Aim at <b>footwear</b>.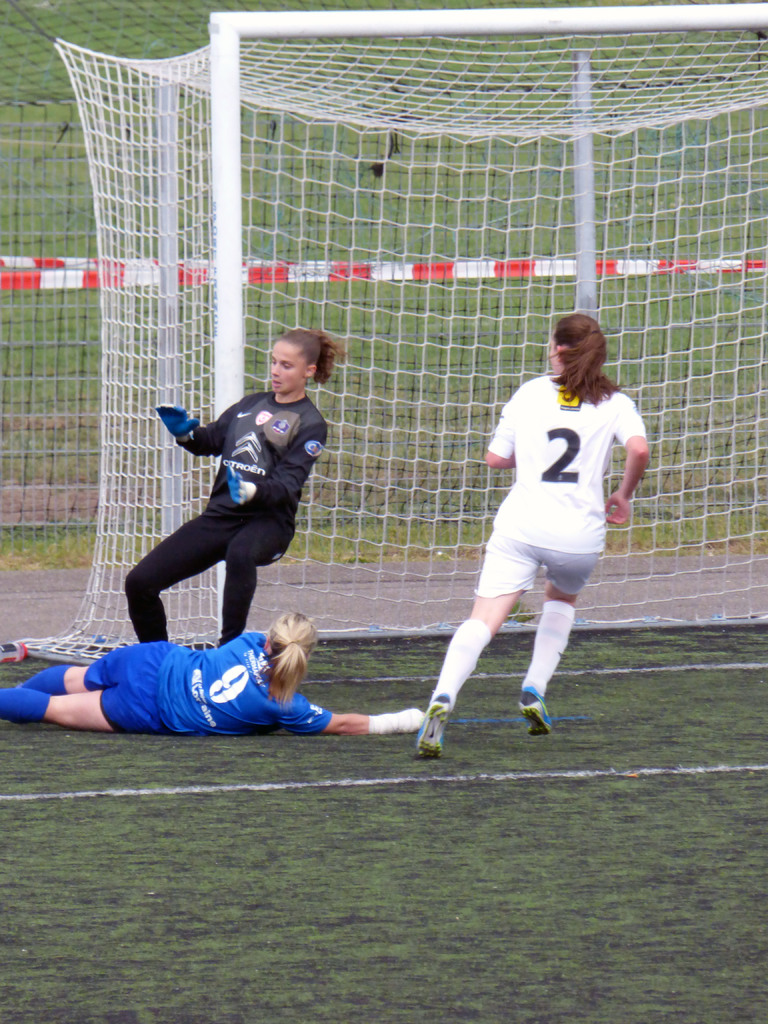
Aimed at l=413, t=688, r=454, b=762.
